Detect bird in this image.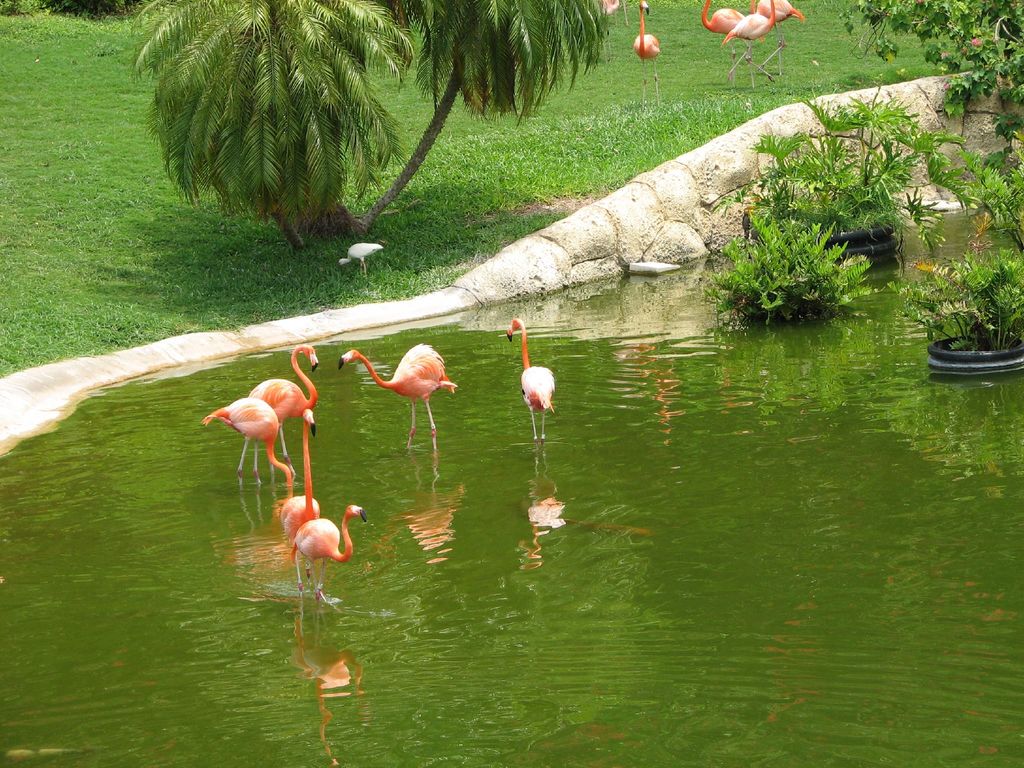
Detection: bbox=[636, 0, 660, 109].
